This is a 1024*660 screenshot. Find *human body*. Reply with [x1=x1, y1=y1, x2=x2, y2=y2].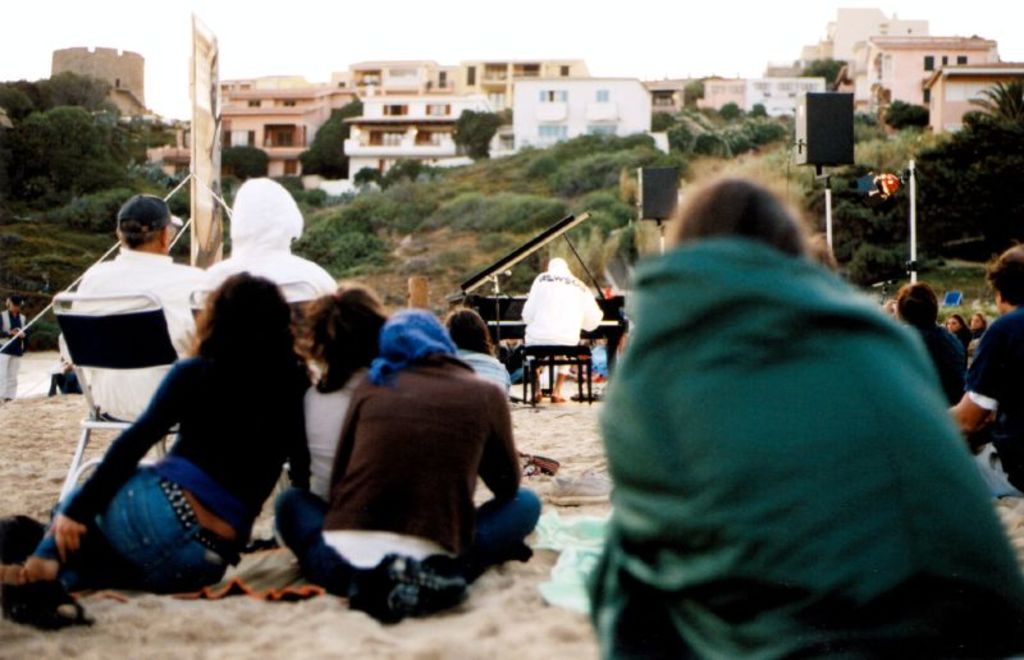
[x1=202, y1=251, x2=339, y2=302].
